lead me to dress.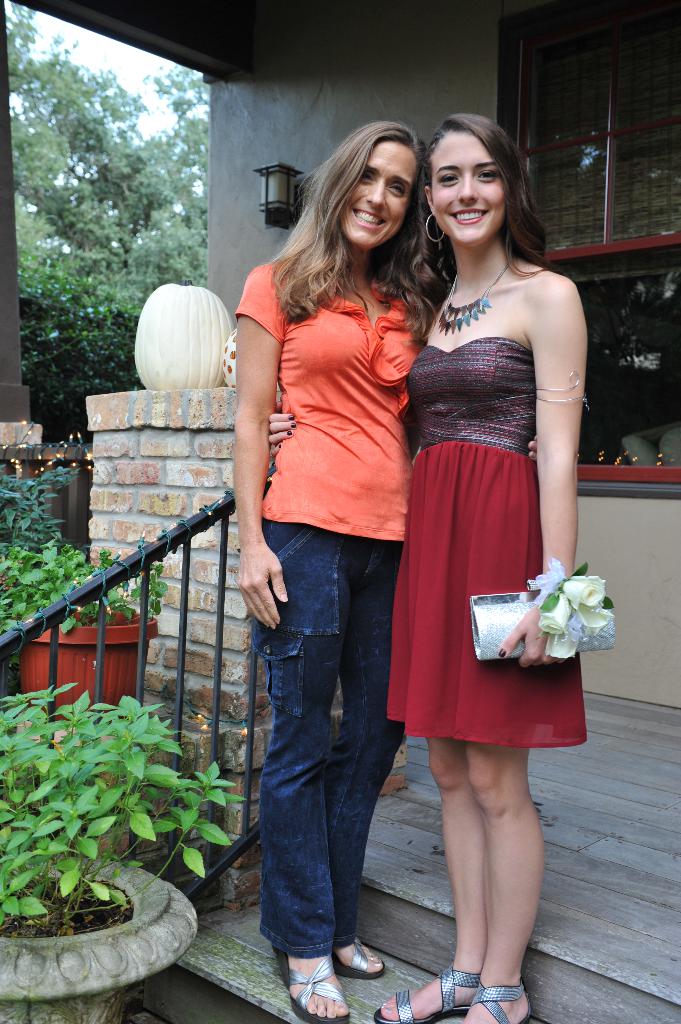
Lead to [x1=385, y1=335, x2=588, y2=746].
